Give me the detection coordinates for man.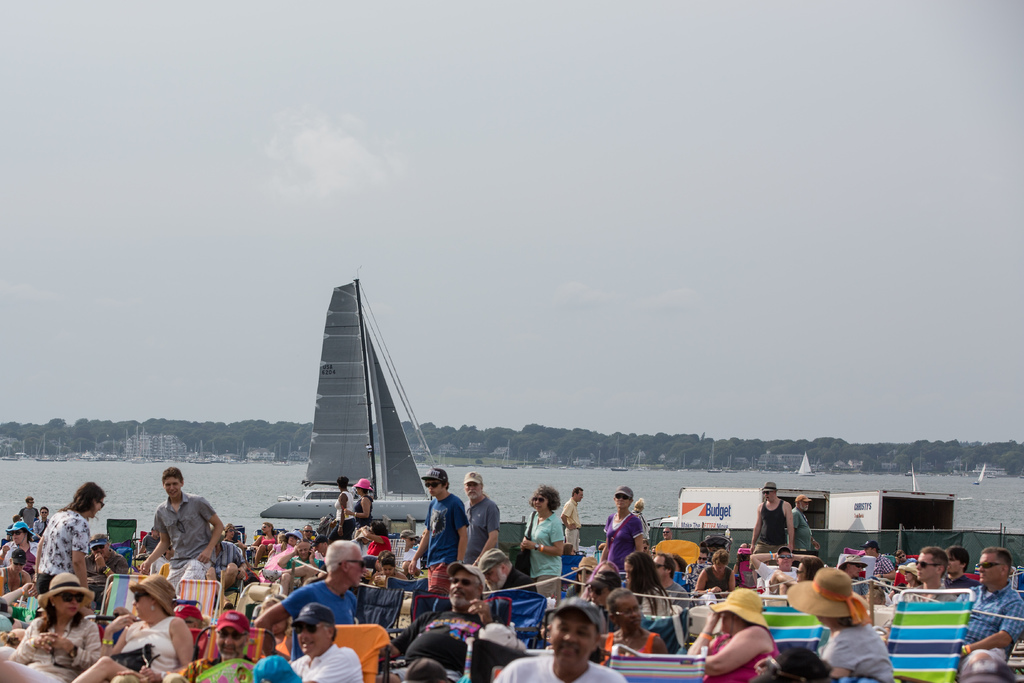
Rect(559, 484, 585, 548).
